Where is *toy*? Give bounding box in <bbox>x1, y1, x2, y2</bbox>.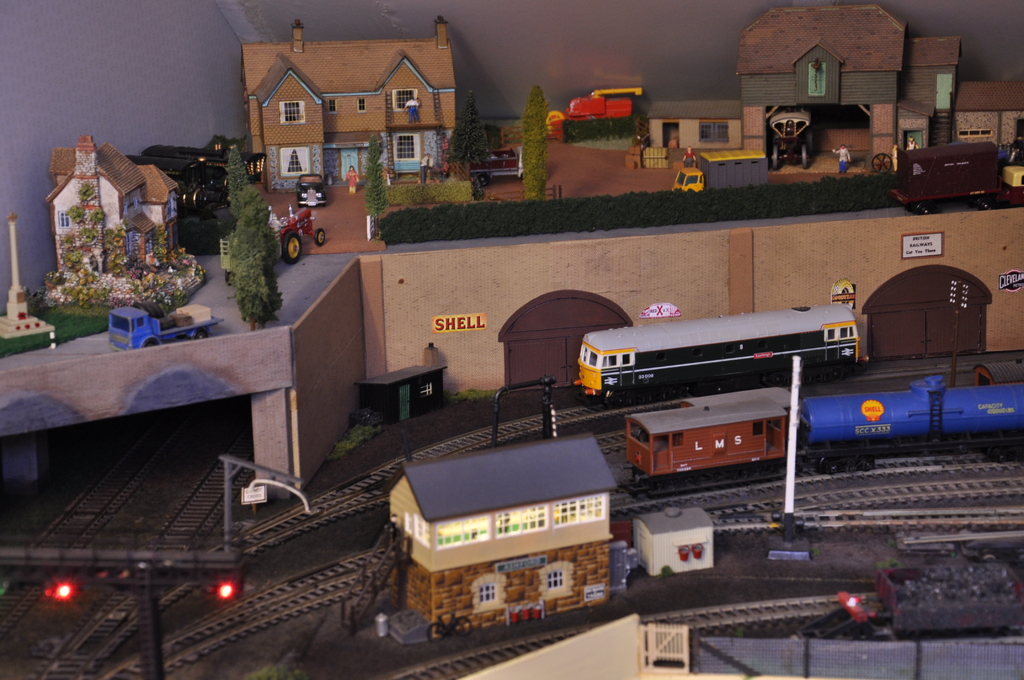
<bbox>458, 616, 1023, 679</bbox>.
